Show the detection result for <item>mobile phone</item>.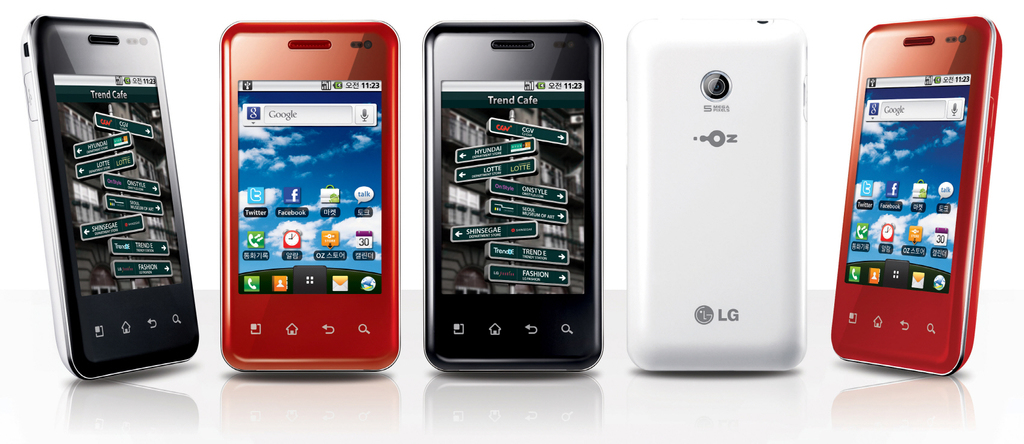
x1=218, y1=21, x2=400, y2=374.
